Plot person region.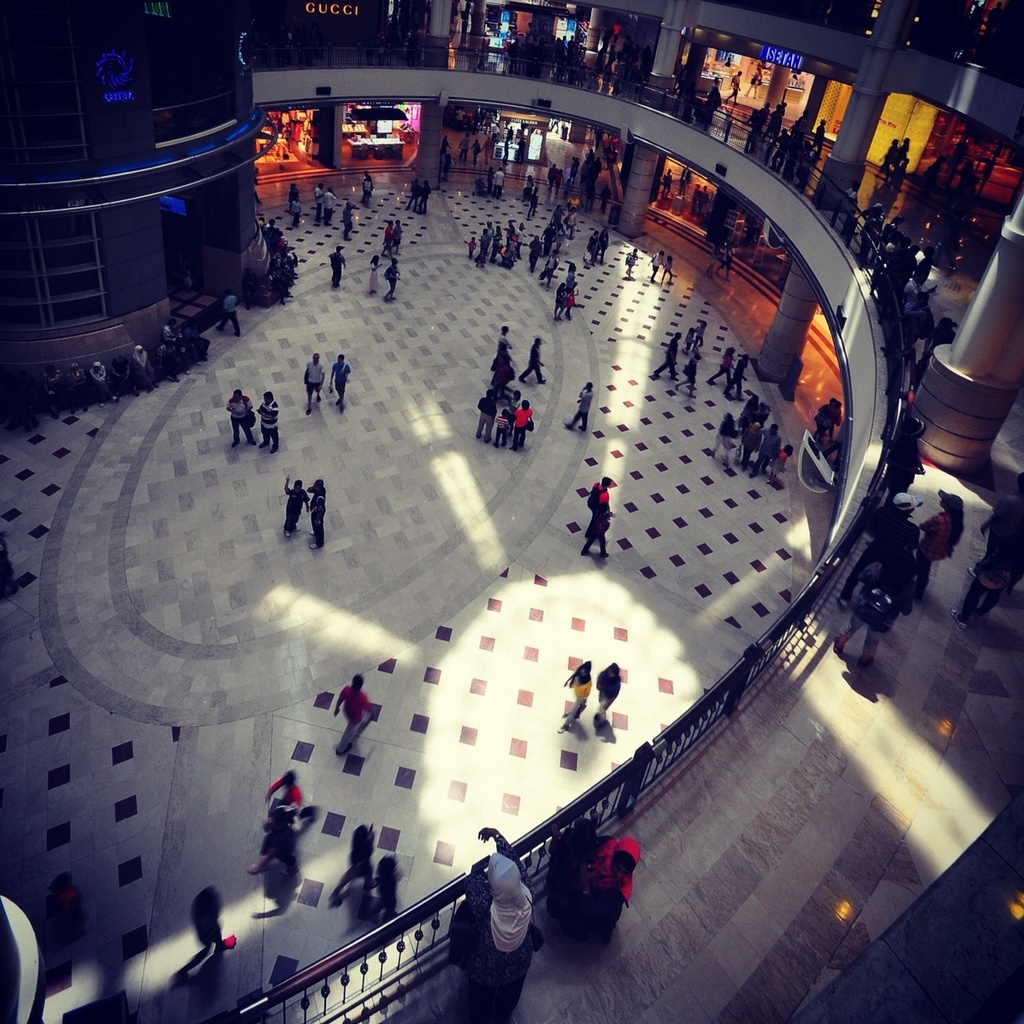
Plotted at (left=716, top=414, right=729, bottom=461).
